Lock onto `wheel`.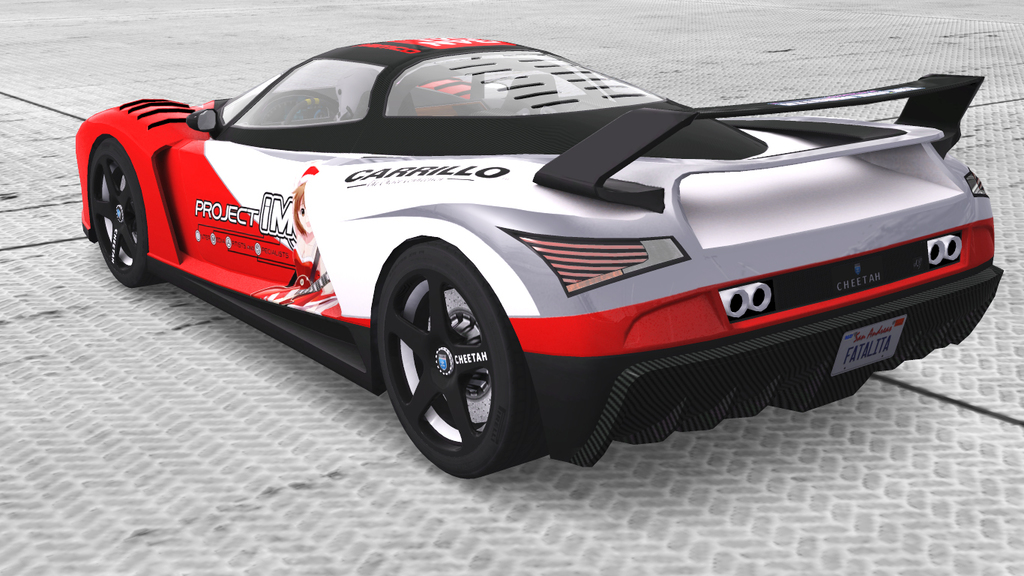
Locked: 379:236:547:472.
